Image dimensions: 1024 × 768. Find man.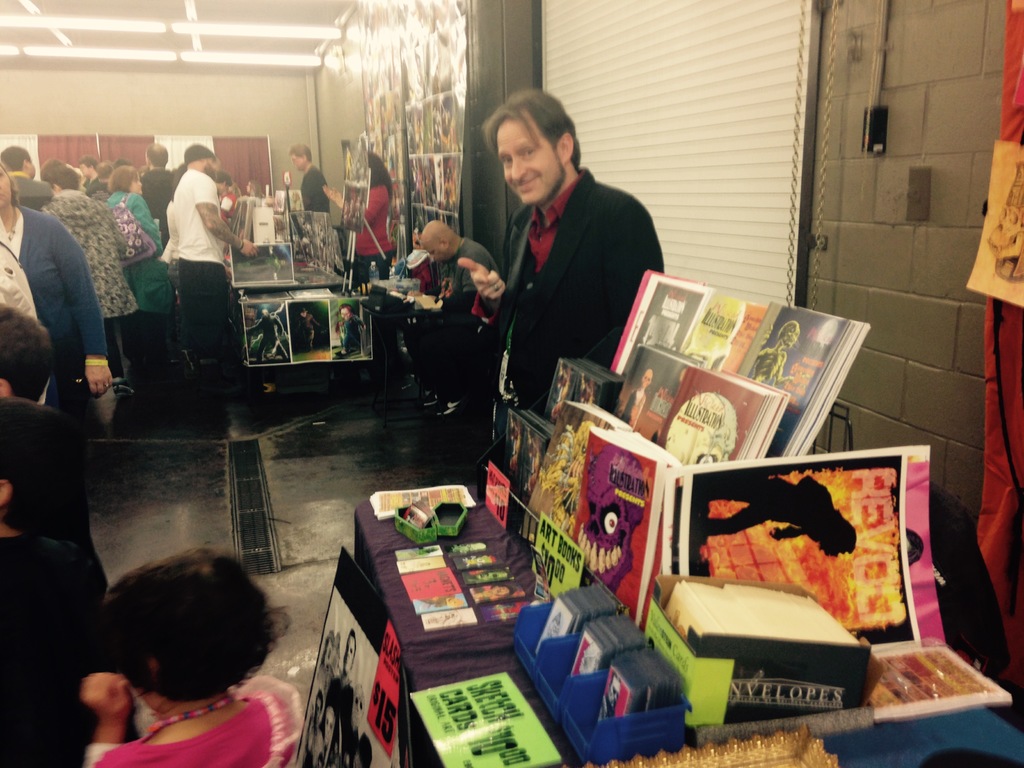
<bbox>79, 152, 101, 193</bbox>.
